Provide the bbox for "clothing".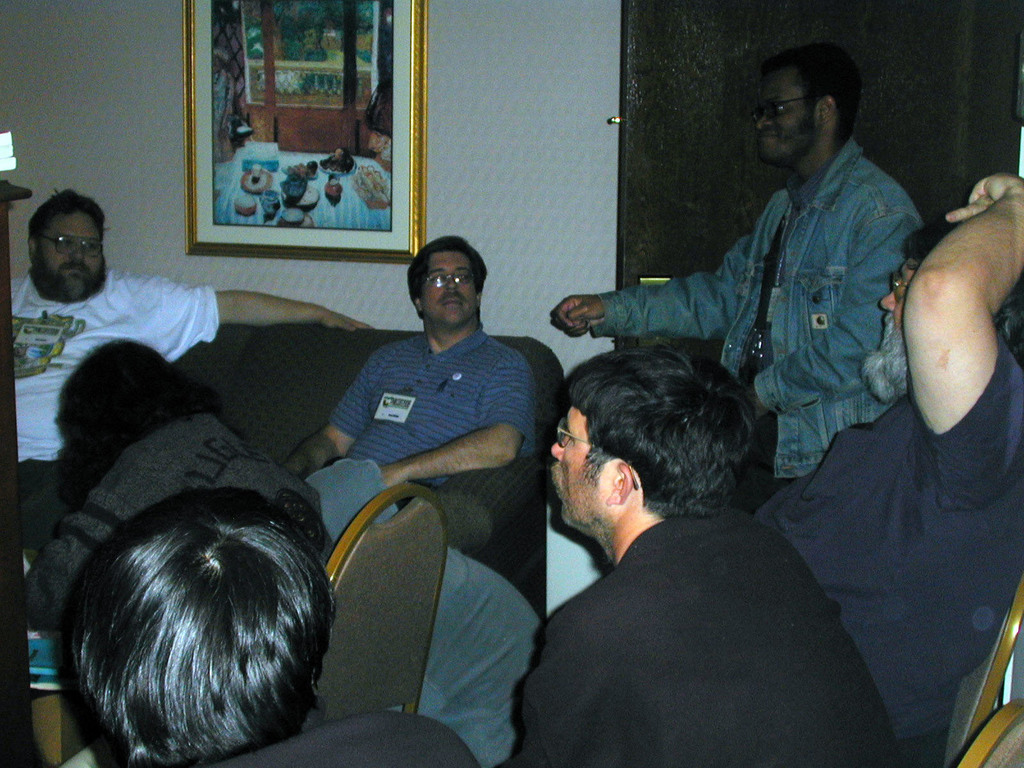
{"left": 15, "top": 265, "right": 220, "bottom": 552}.
